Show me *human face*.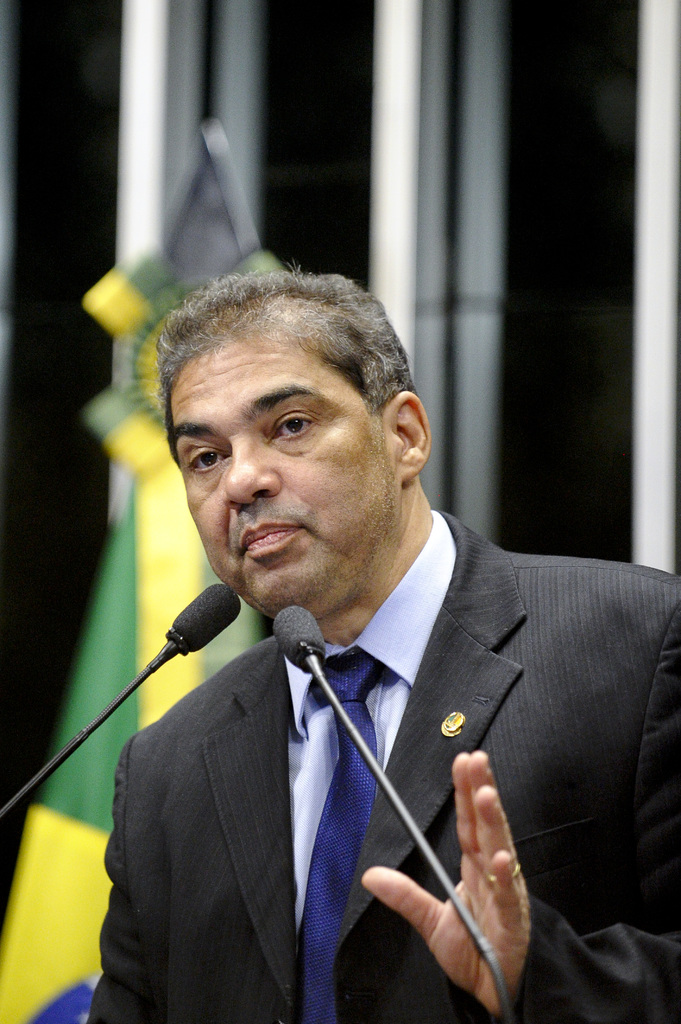
*human face* is here: (x1=170, y1=326, x2=401, y2=624).
